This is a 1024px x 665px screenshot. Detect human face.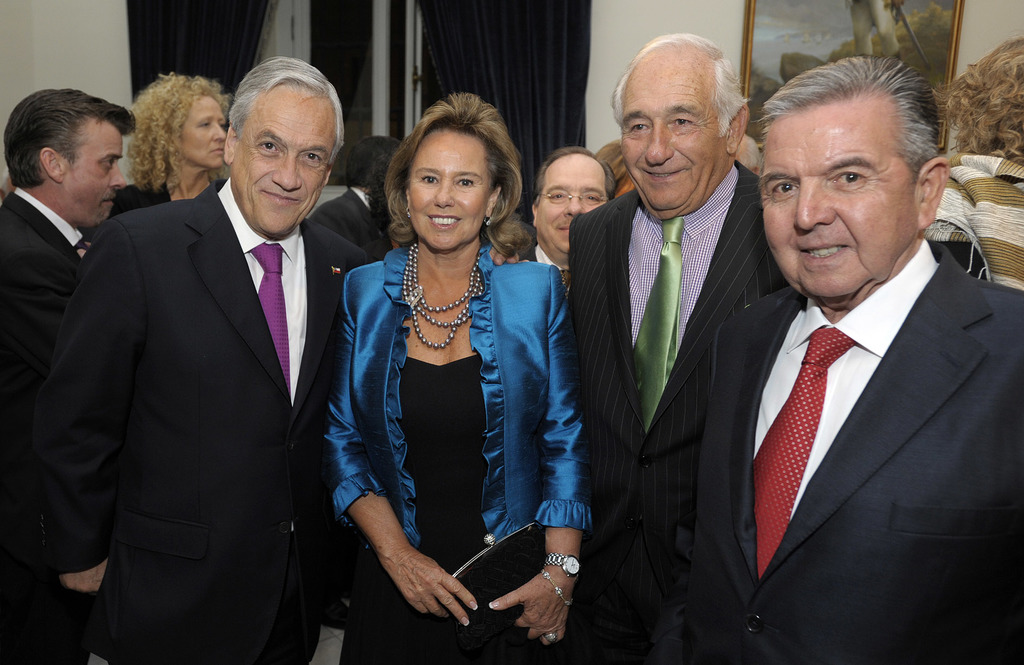
bbox=(235, 86, 336, 236).
